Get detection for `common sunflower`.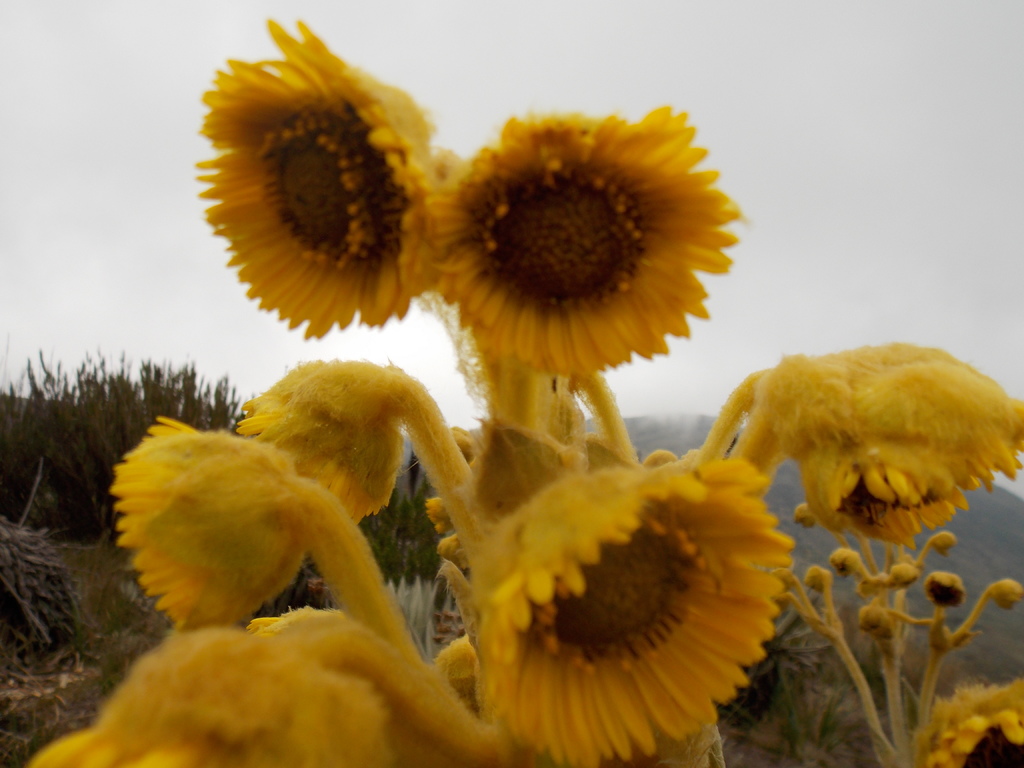
Detection: (left=117, top=416, right=300, bottom=634).
